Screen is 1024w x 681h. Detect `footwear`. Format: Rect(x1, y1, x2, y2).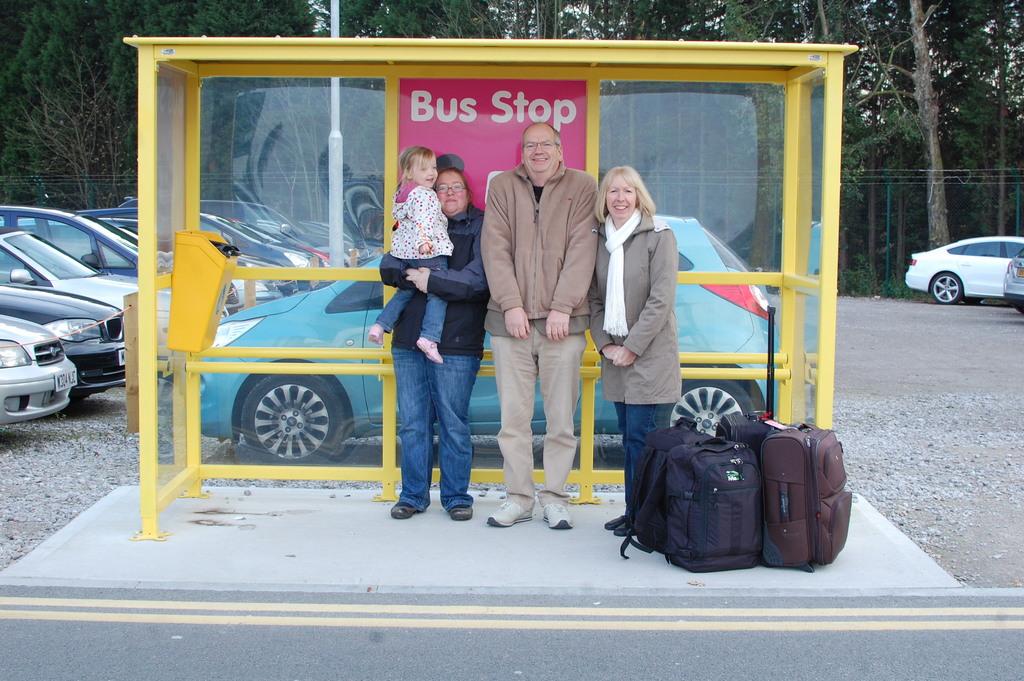
Rect(390, 494, 415, 519).
